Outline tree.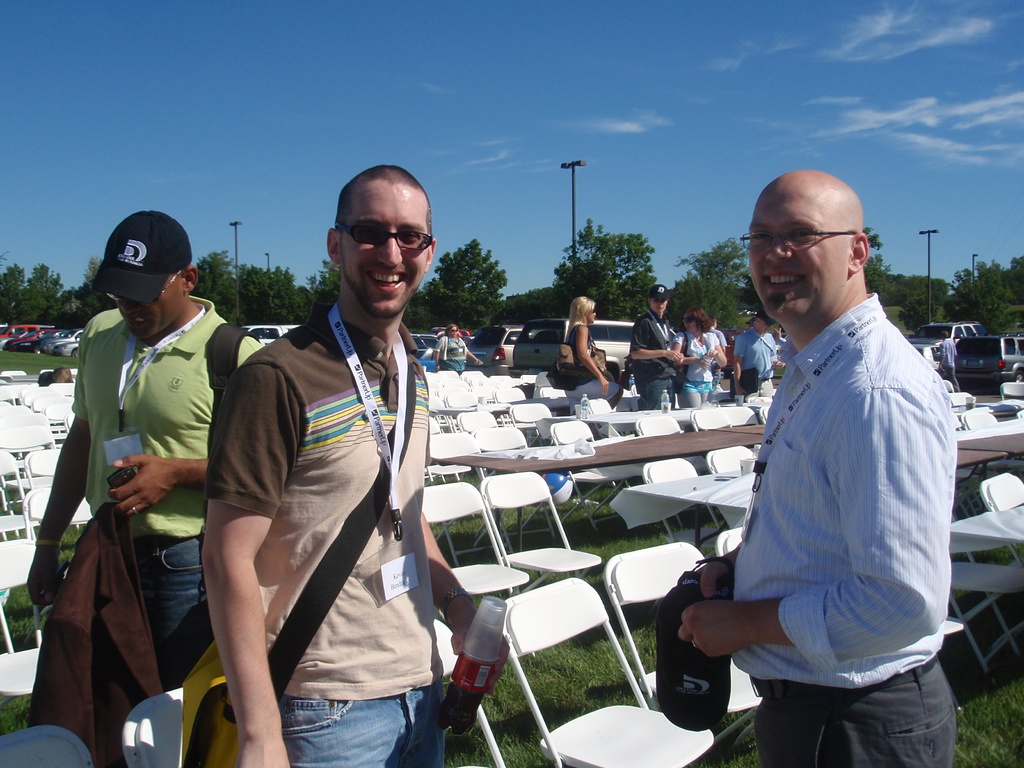
Outline: (left=78, top=249, right=111, bottom=324).
